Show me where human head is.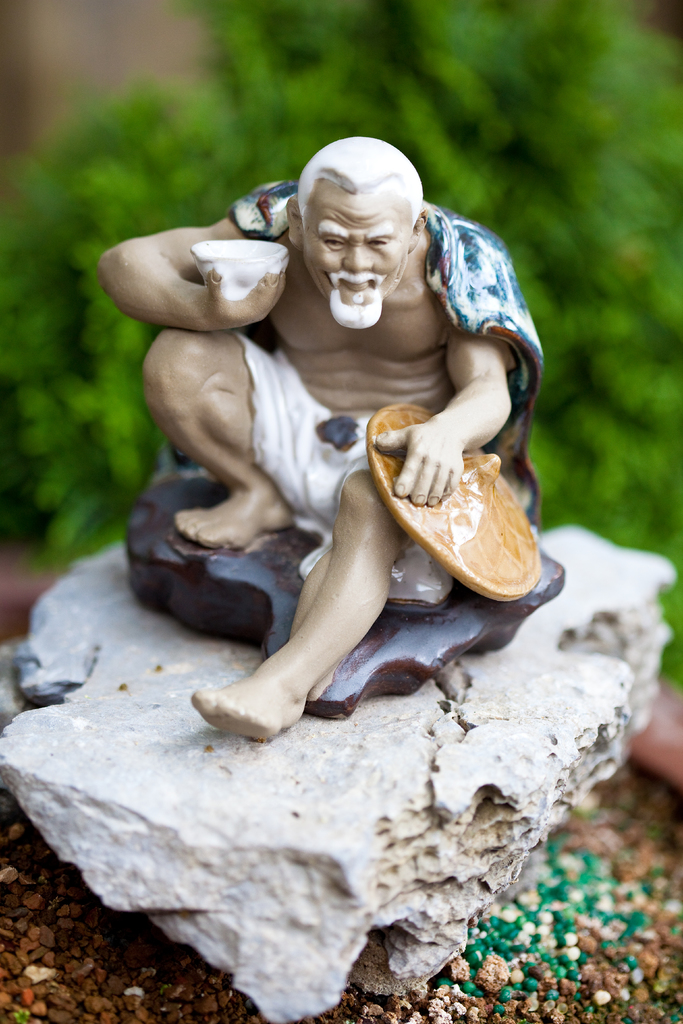
human head is at box(300, 126, 419, 298).
